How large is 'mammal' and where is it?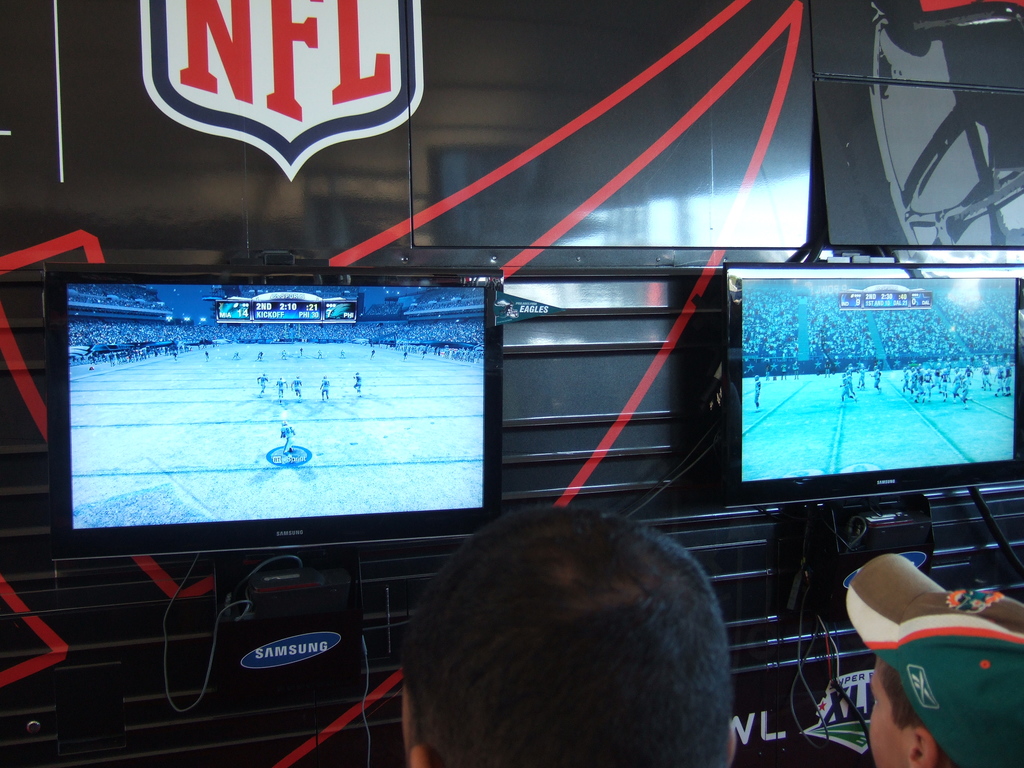
Bounding box: (x1=280, y1=420, x2=296, y2=460).
